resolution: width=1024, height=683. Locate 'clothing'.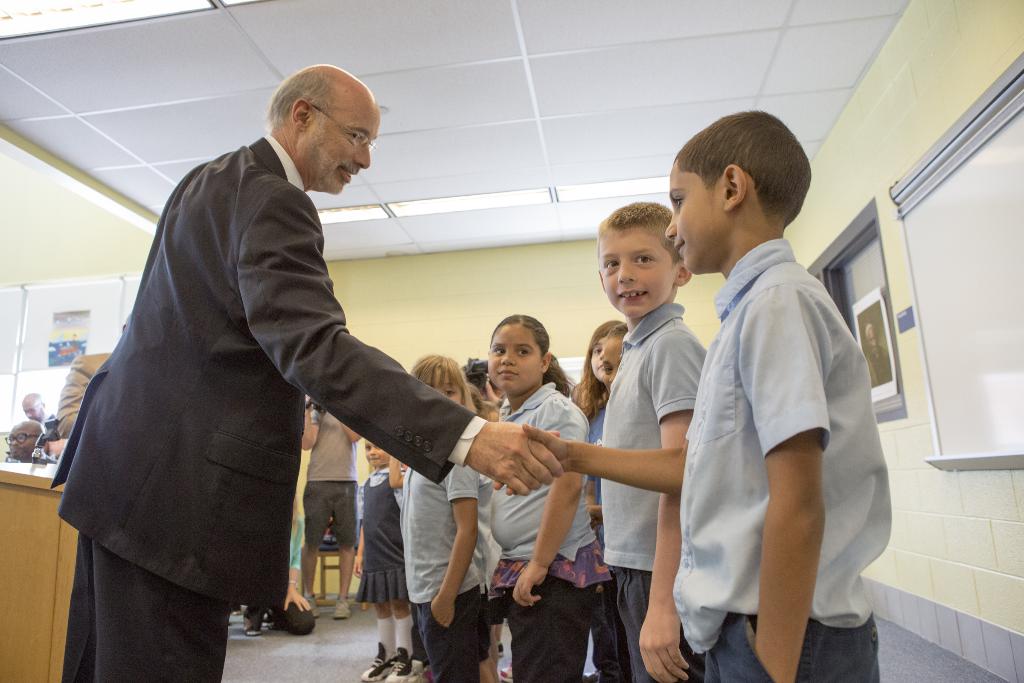
x1=408, y1=458, x2=473, y2=588.
